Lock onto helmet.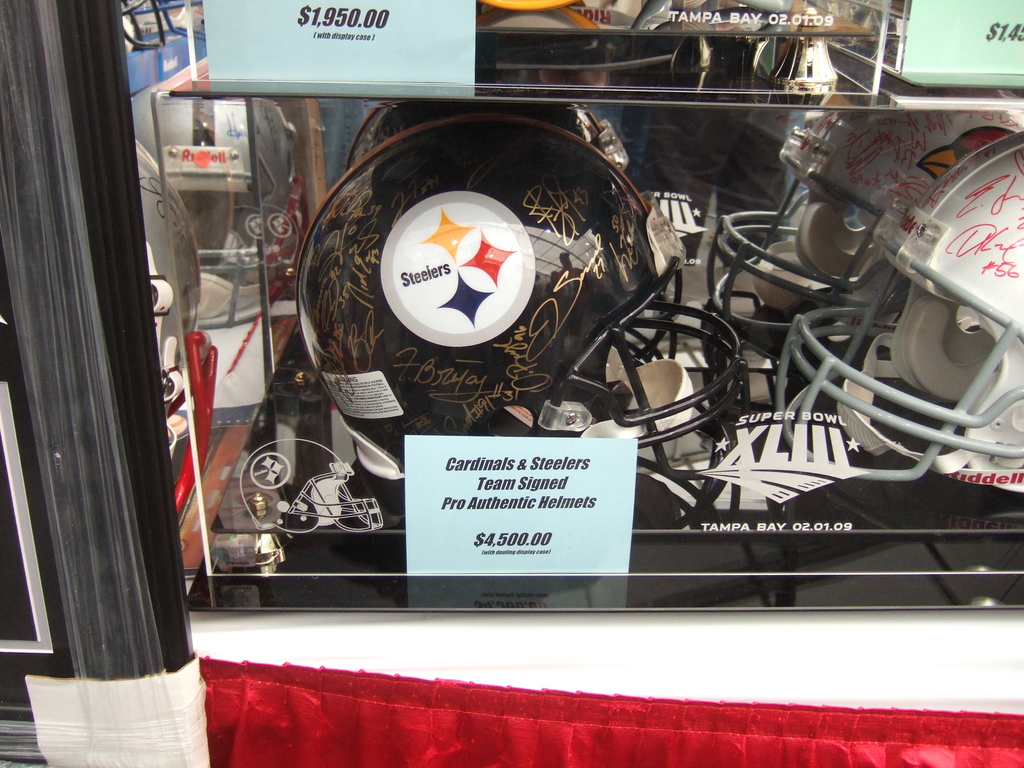
Locked: left=467, top=0, right=643, bottom=175.
